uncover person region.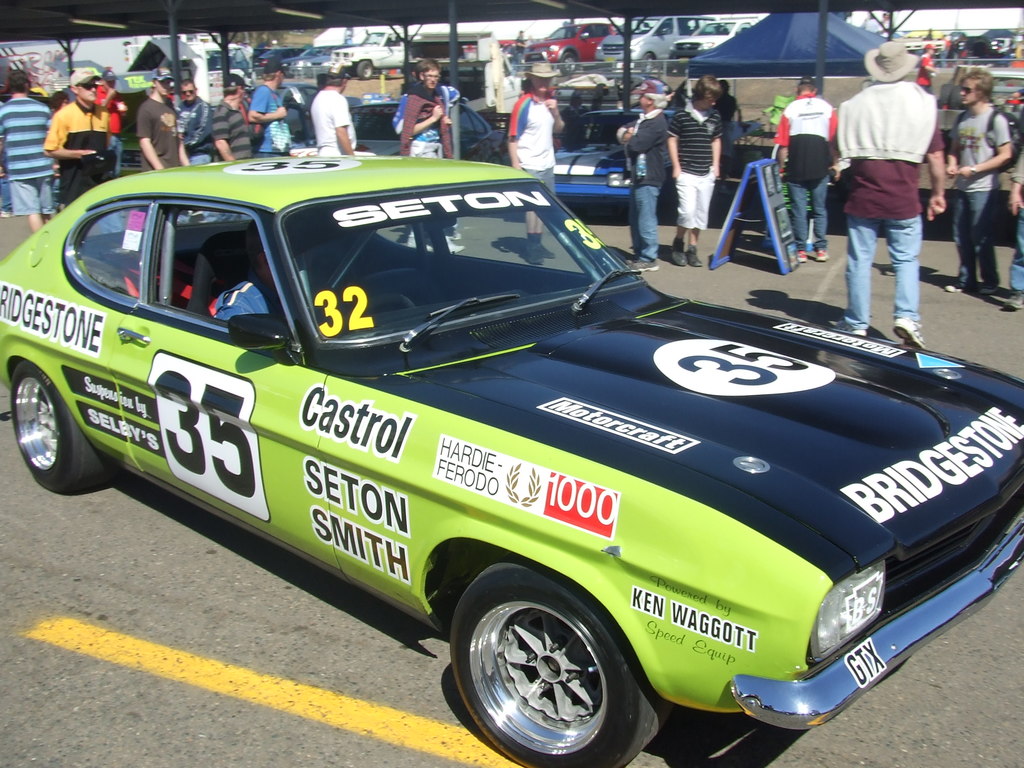
Uncovered: (617,83,671,276).
